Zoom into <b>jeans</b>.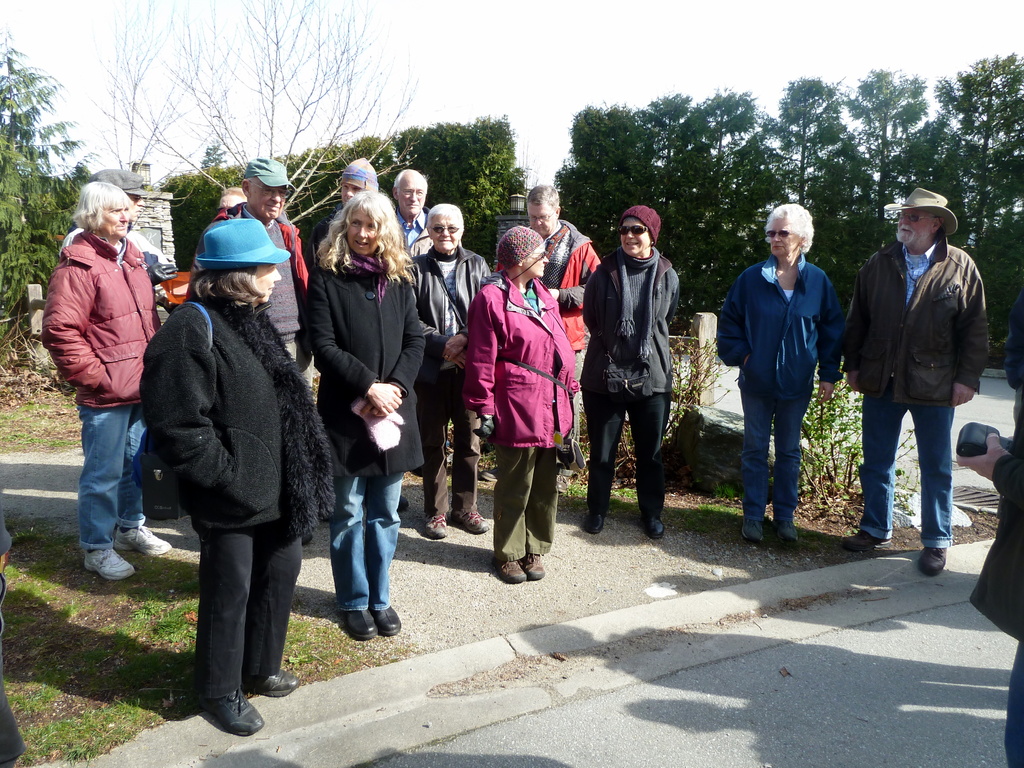
Zoom target: <box>325,472,397,647</box>.
